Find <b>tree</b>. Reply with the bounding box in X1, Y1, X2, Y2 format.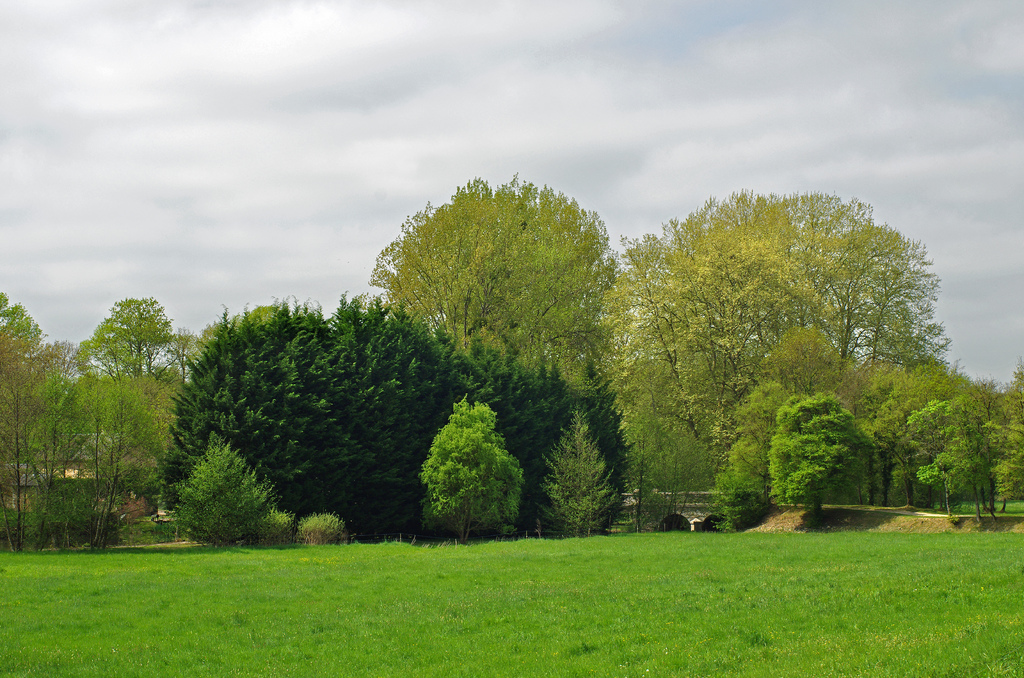
407, 385, 518, 543.
